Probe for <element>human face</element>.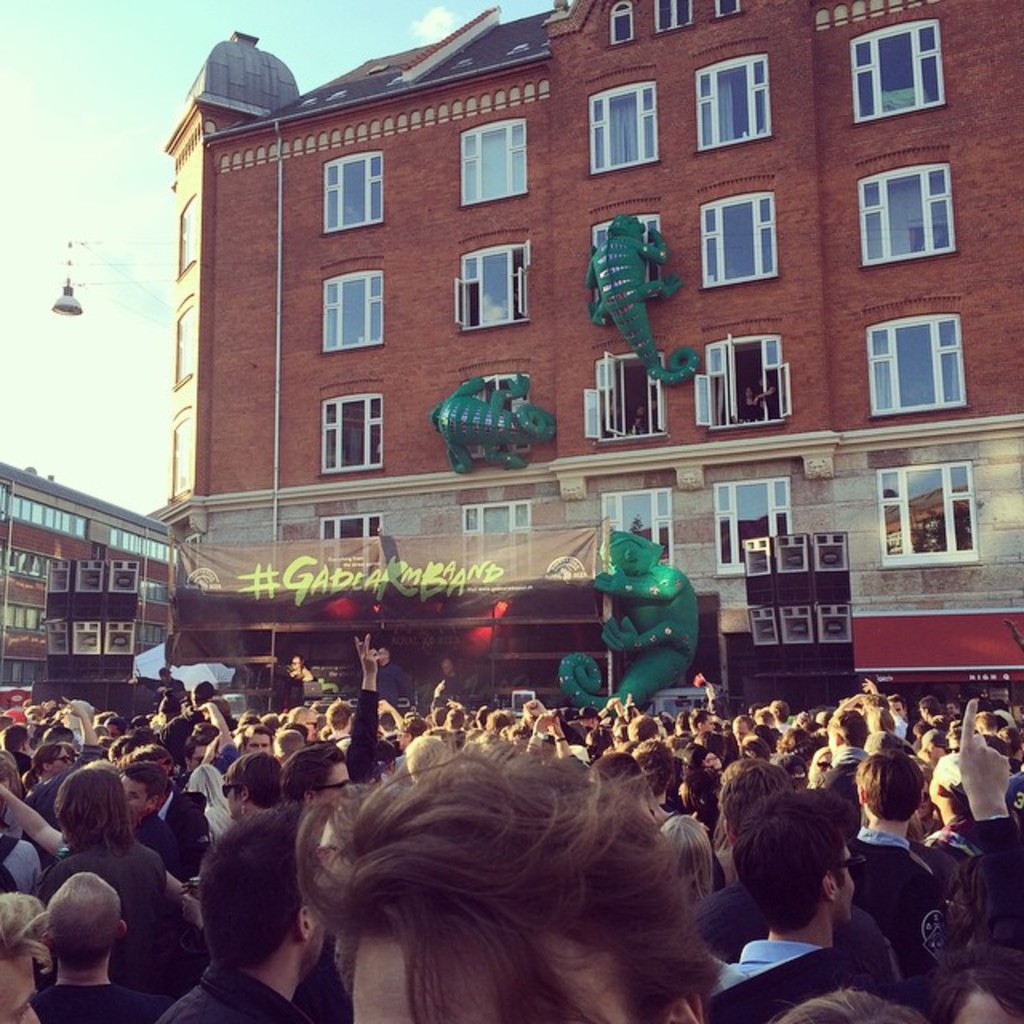
Probe result: Rect(702, 714, 717, 733).
